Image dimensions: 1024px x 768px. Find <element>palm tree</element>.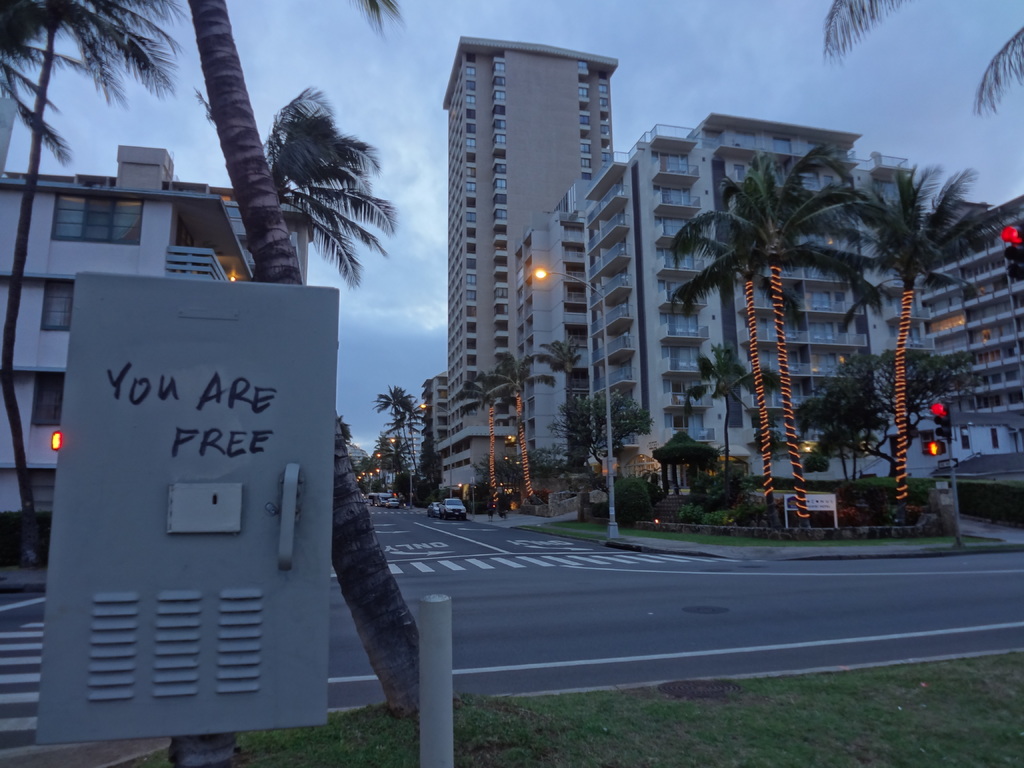
pyautogui.locateOnScreen(685, 132, 867, 509).
